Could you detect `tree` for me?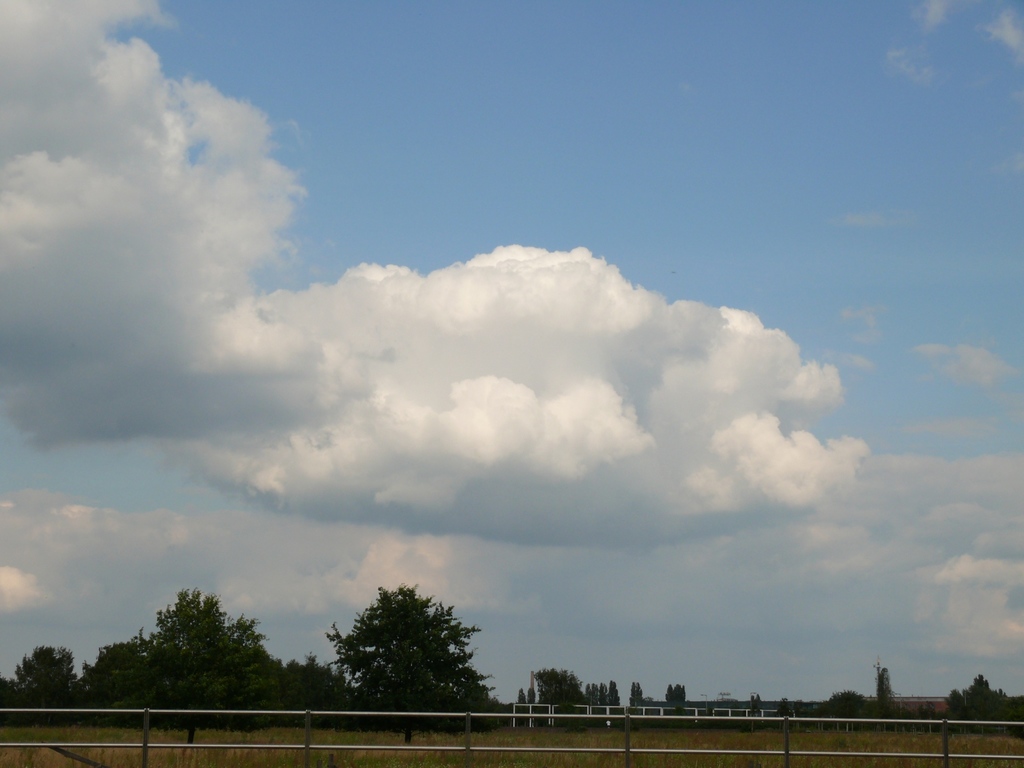
Detection result: (660, 680, 688, 707).
